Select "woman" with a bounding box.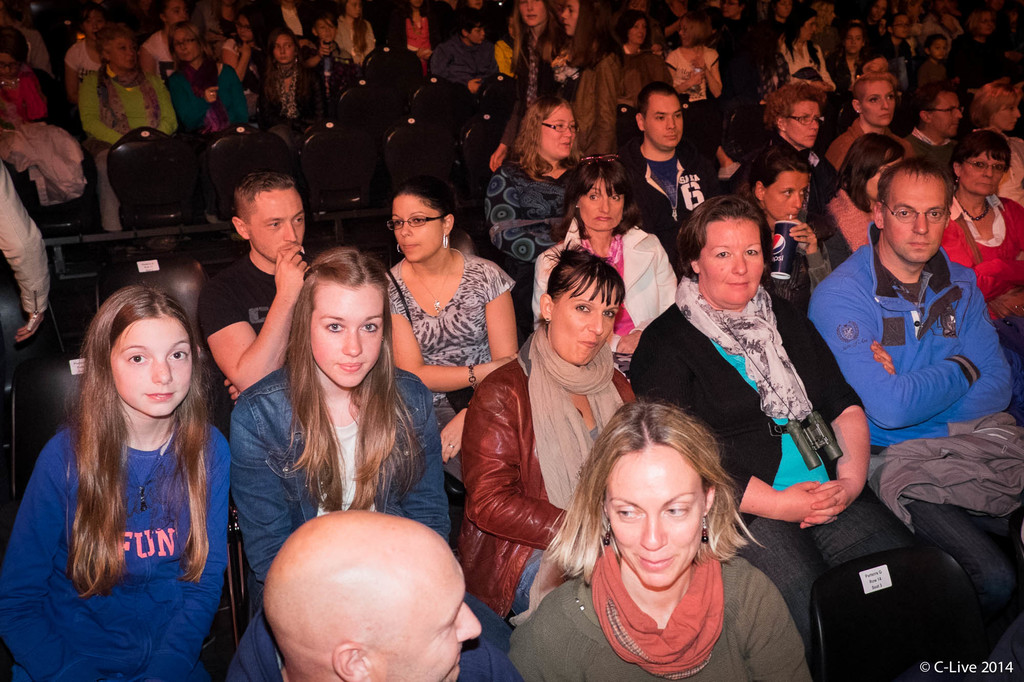
region(740, 149, 833, 335).
